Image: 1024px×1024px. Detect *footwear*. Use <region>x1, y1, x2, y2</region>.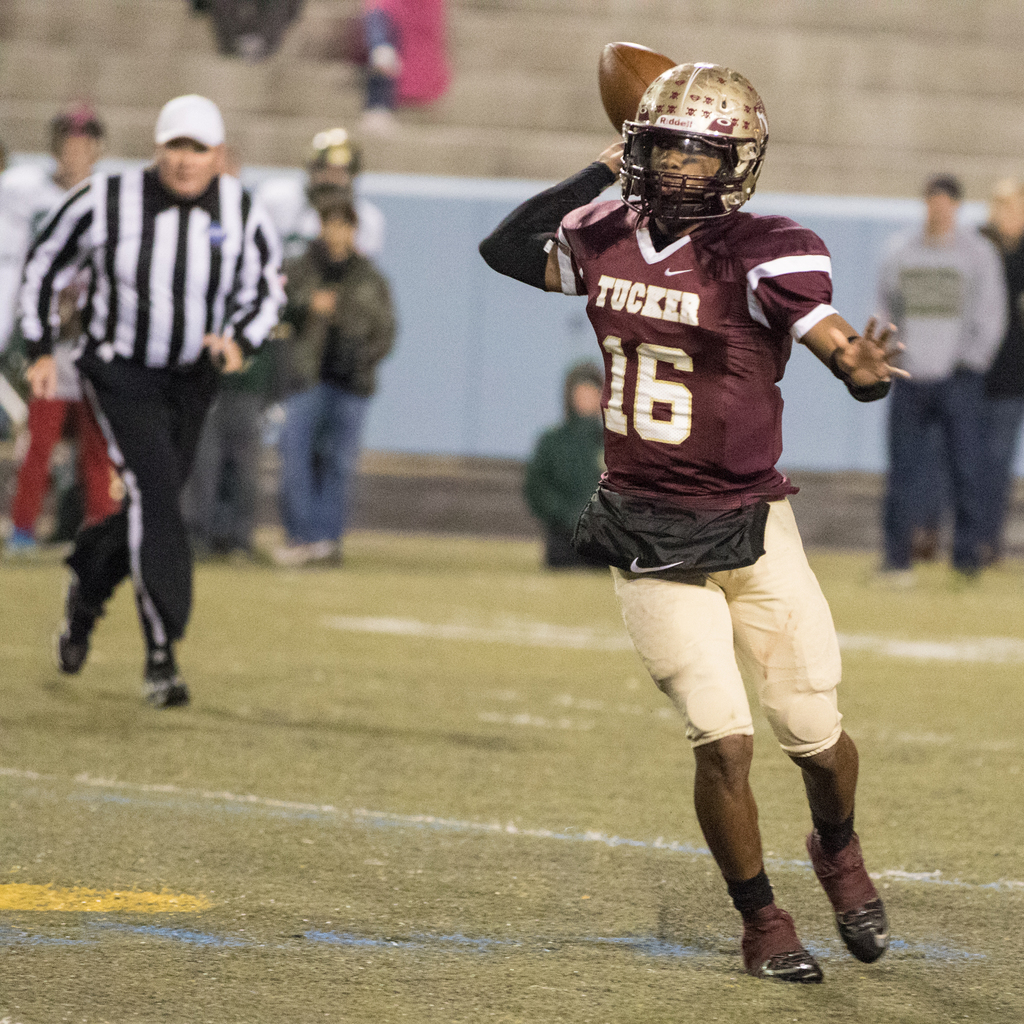
<region>273, 537, 339, 567</region>.
